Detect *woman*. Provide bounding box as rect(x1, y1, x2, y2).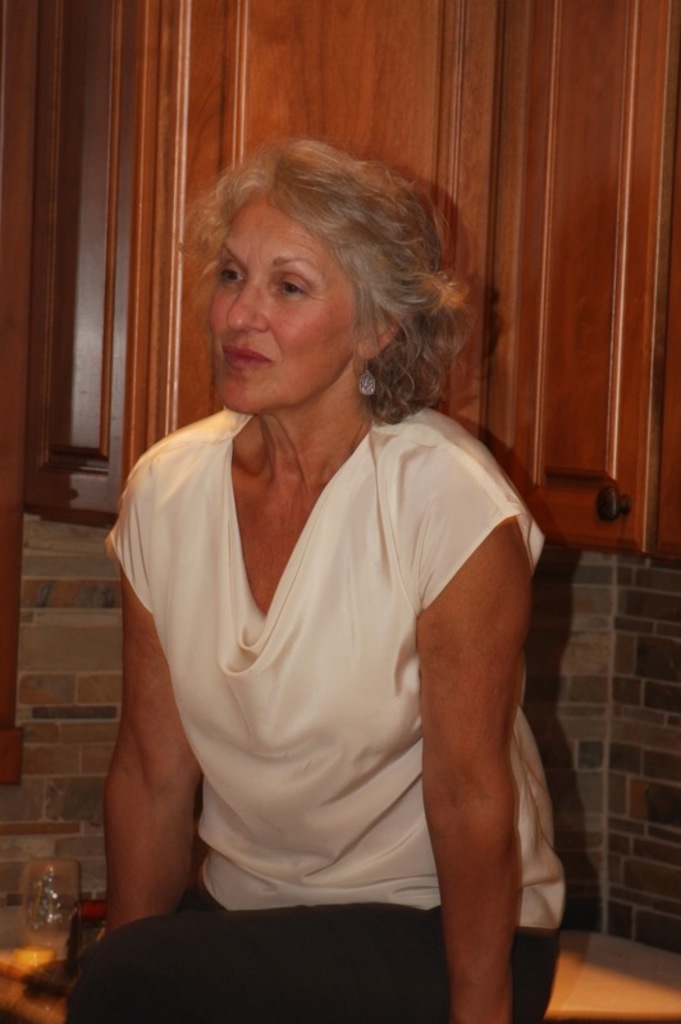
rect(69, 145, 568, 974).
